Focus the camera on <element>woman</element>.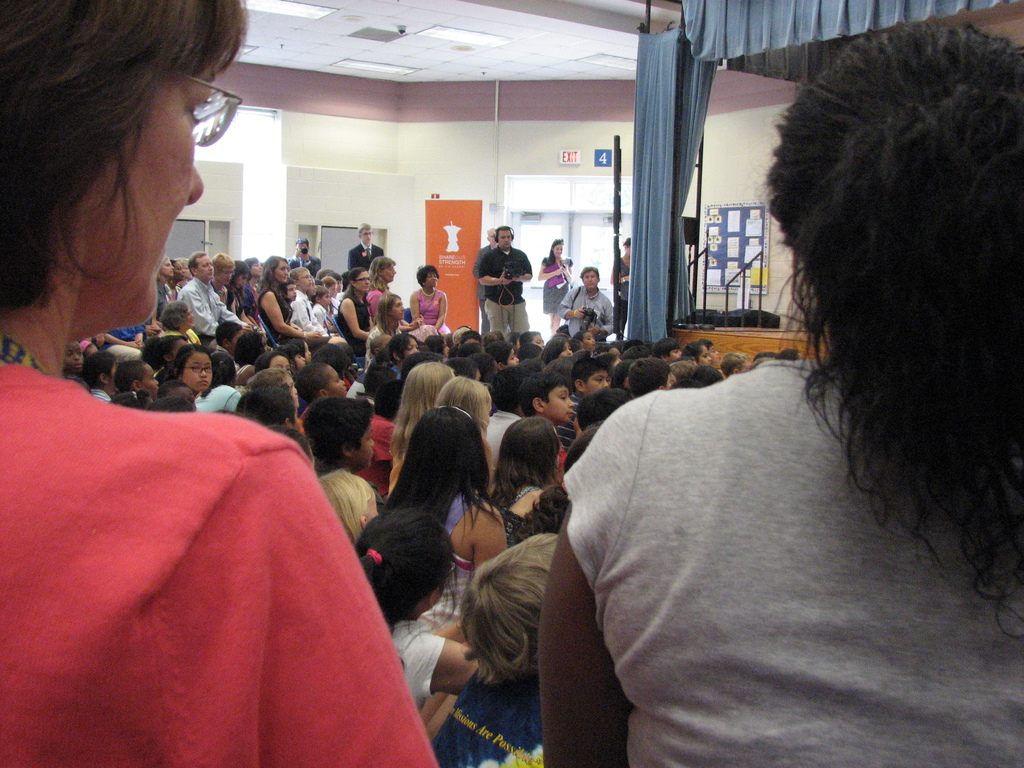
Focus region: (363,291,411,369).
